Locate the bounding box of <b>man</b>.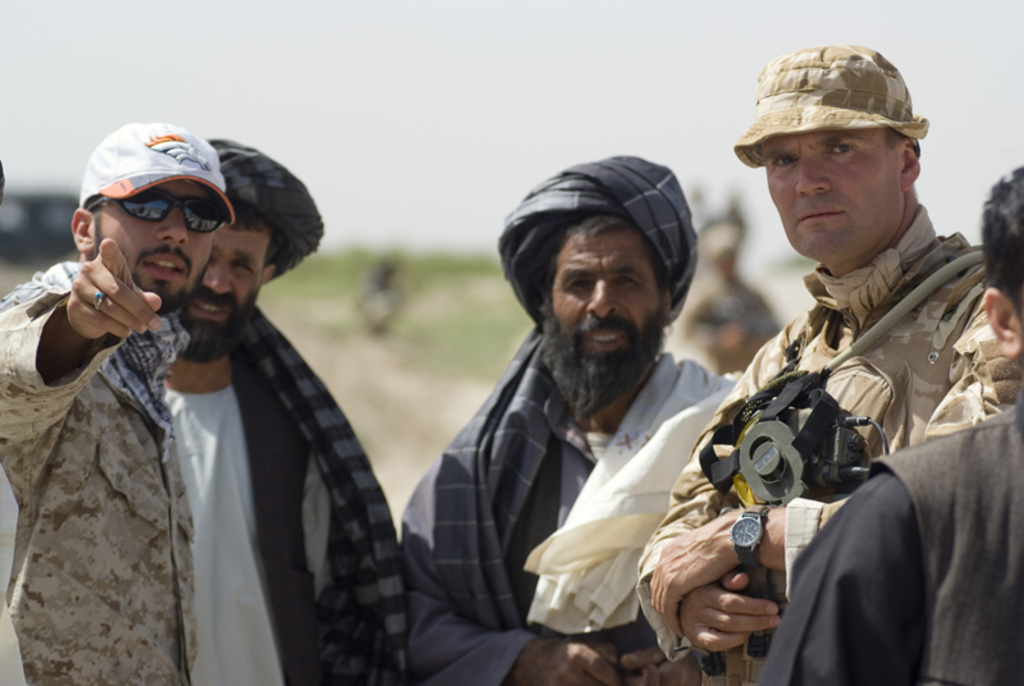
Bounding box: <bbox>640, 40, 1016, 685</bbox>.
